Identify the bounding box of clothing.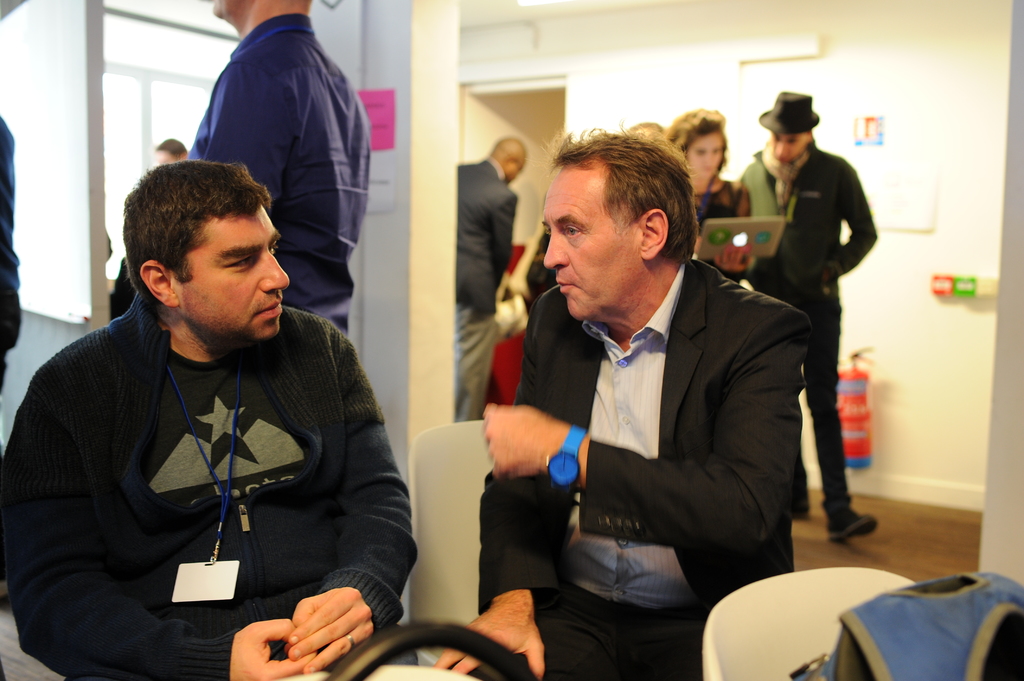
x1=474, y1=255, x2=813, y2=680.
